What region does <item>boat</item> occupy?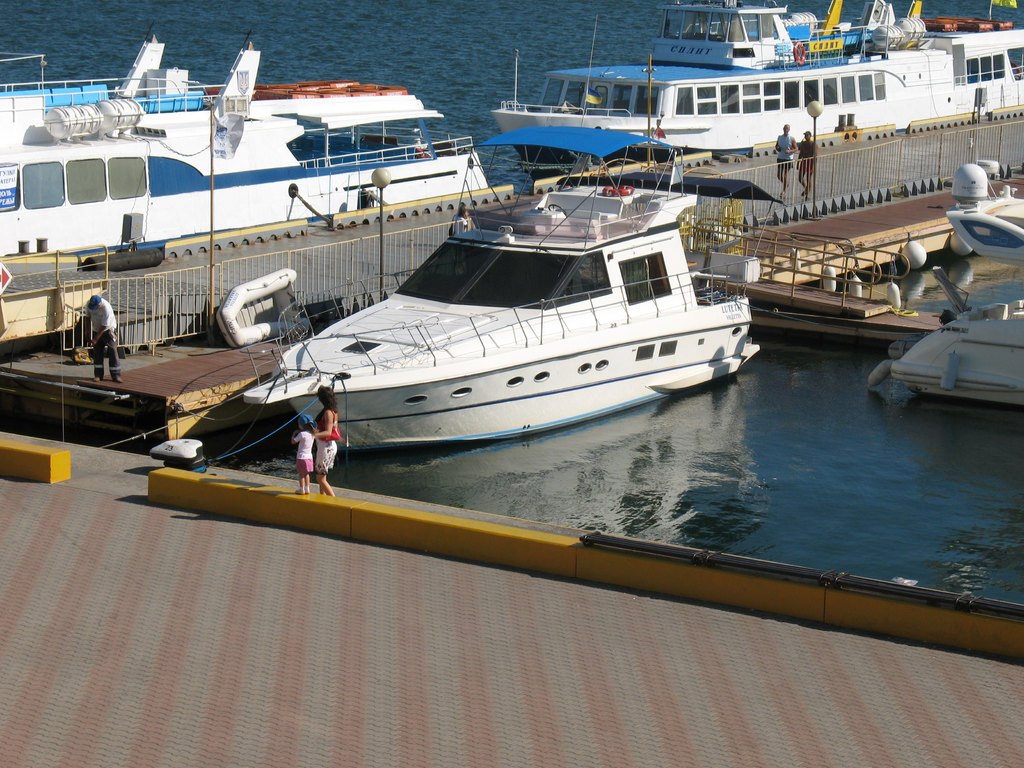
<region>0, 17, 492, 260</region>.
